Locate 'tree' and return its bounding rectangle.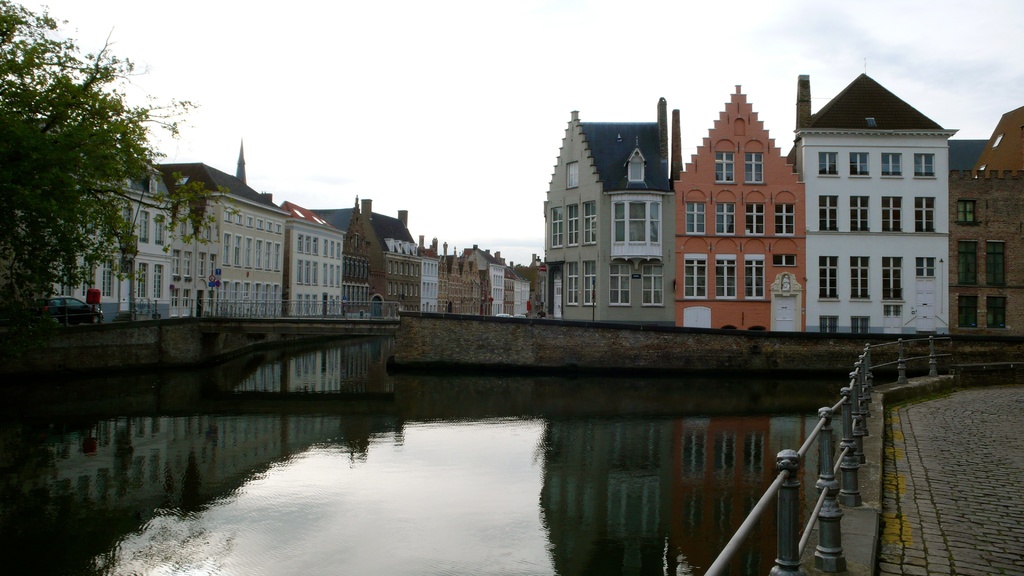
Rect(13, 24, 159, 332).
